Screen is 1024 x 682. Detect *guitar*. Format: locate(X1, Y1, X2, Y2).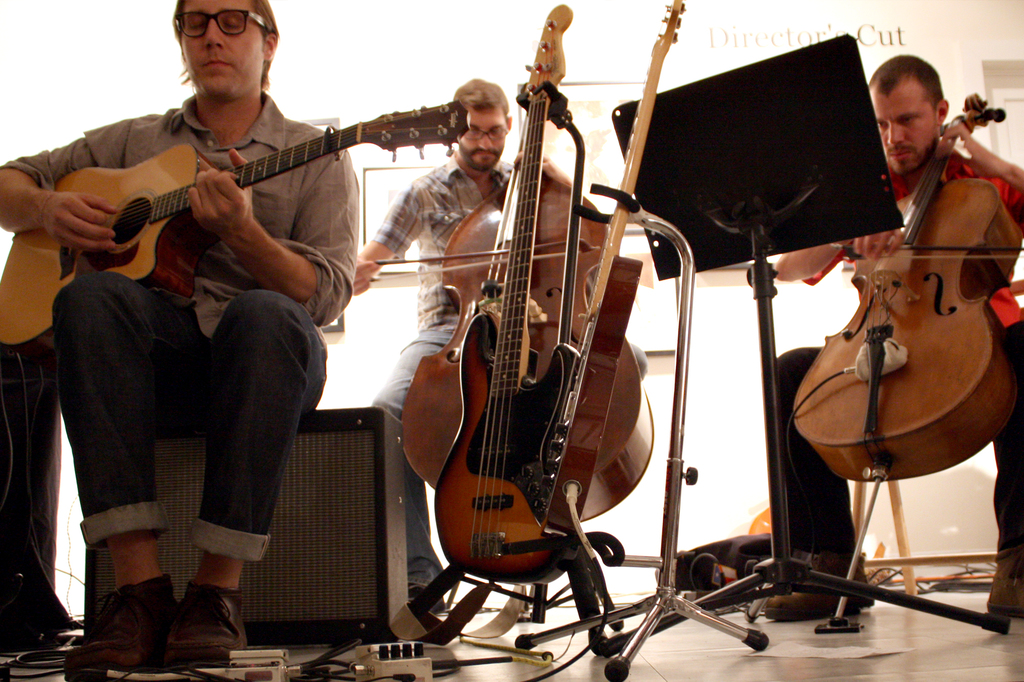
locate(433, 0, 607, 593).
